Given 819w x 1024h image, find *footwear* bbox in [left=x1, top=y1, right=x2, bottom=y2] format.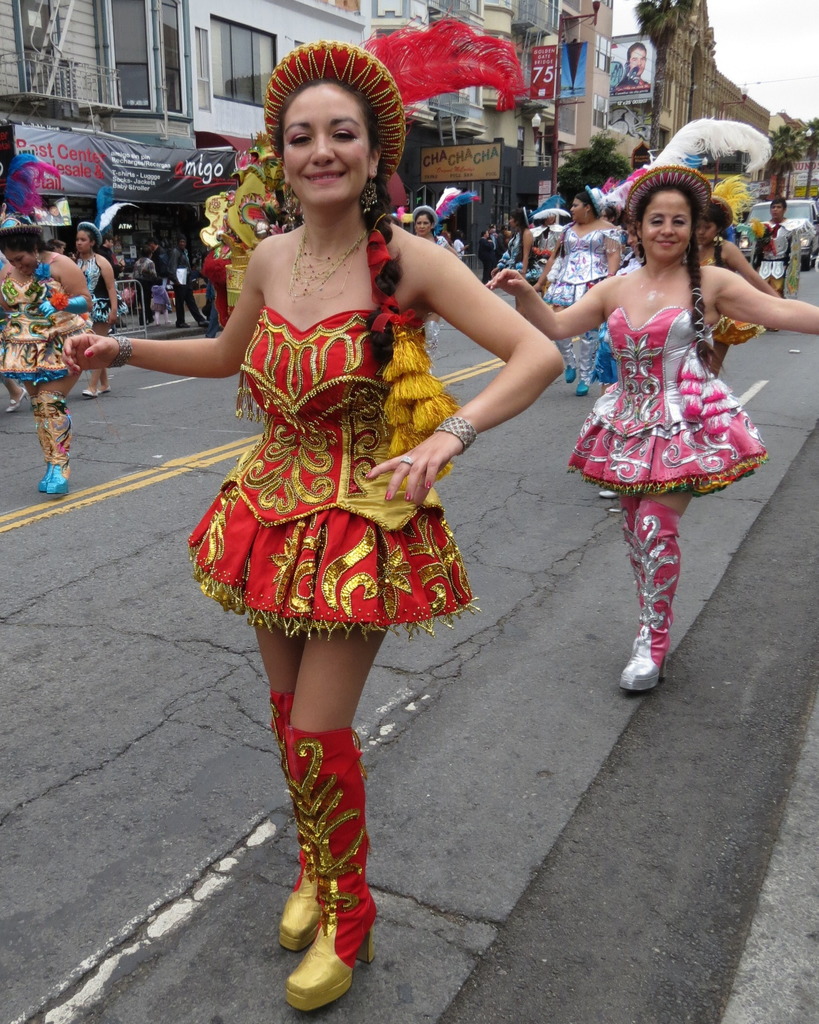
[left=150, top=321, right=163, bottom=326].
